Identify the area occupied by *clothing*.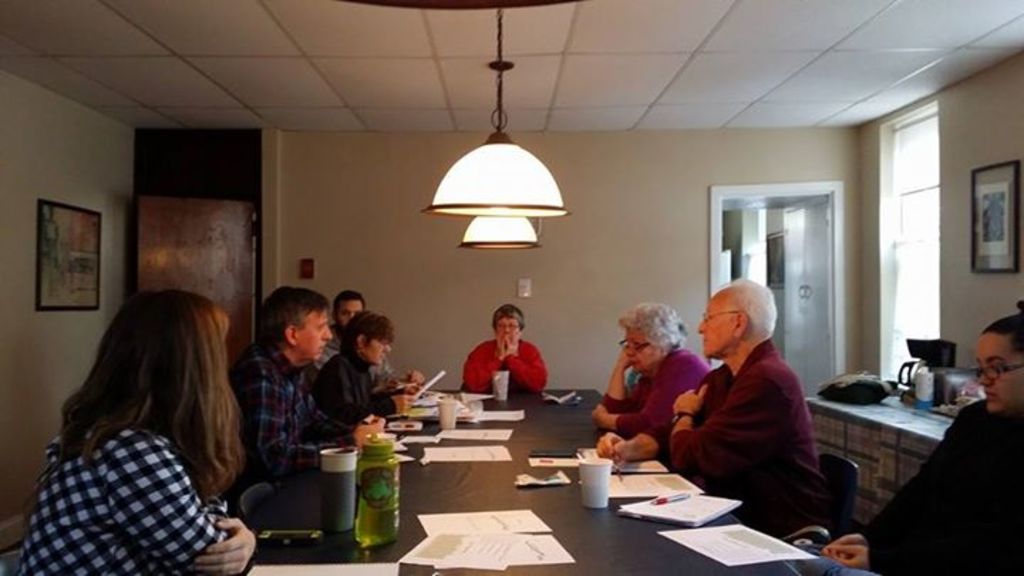
Area: crop(233, 348, 347, 488).
